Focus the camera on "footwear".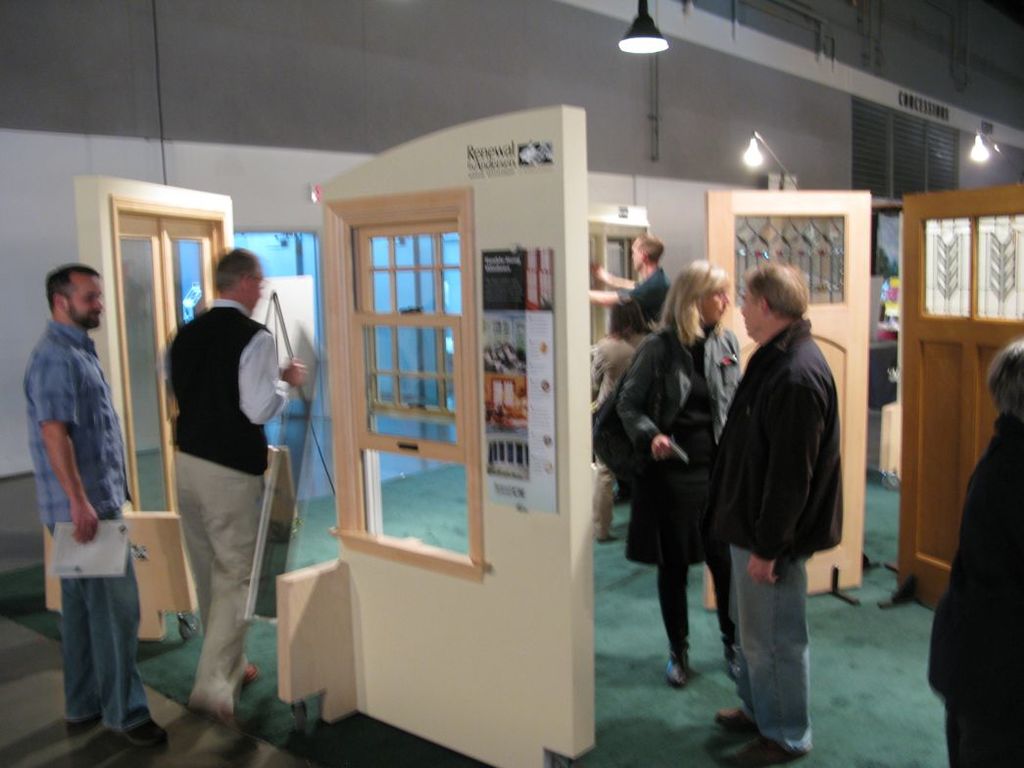
Focus region: {"left": 666, "top": 652, "right": 691, "bottom": 685}.
